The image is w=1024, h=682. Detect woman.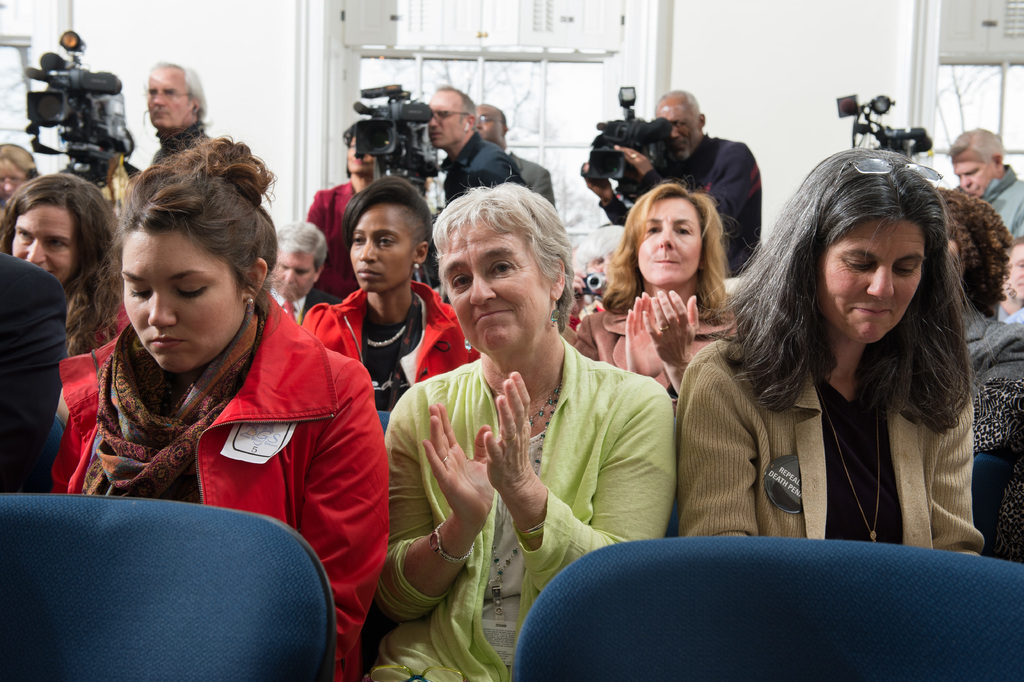
Detection: 383,172,678,681.
